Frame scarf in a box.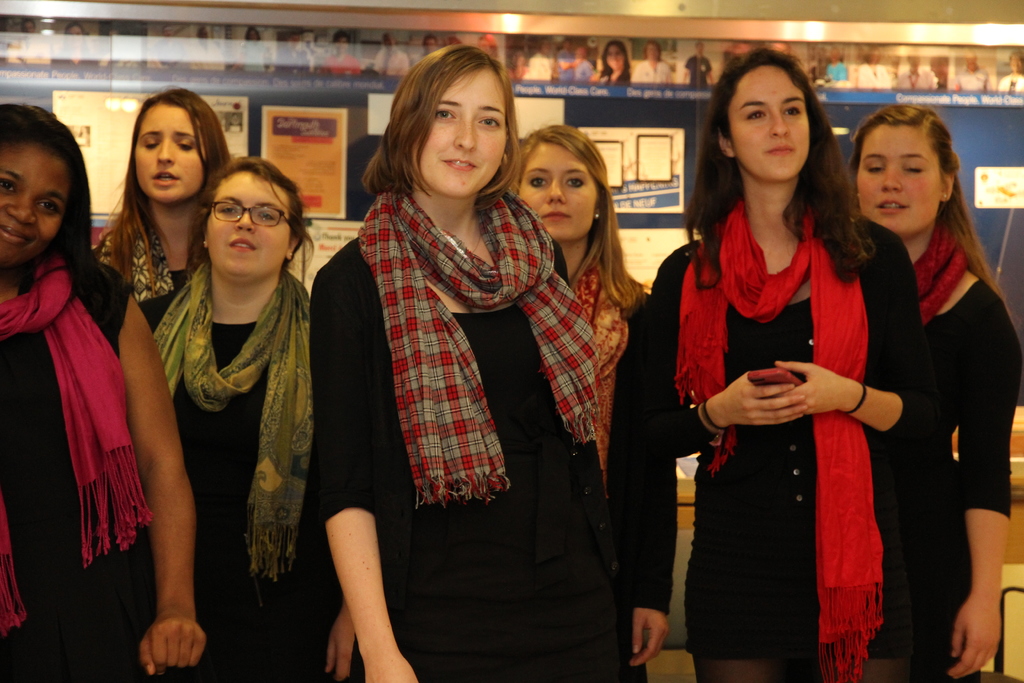
93,210,179,329.
